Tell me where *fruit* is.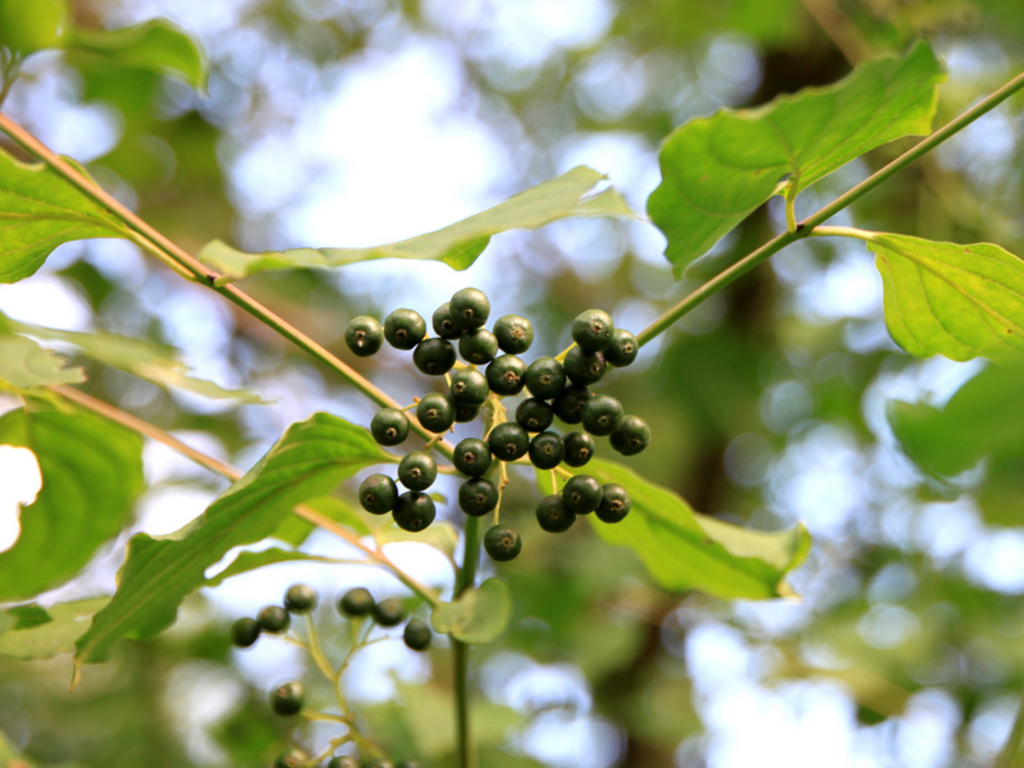
*fruit* is at {"left": 372, "top": 596, "right": 408, "bottom": 627}.
